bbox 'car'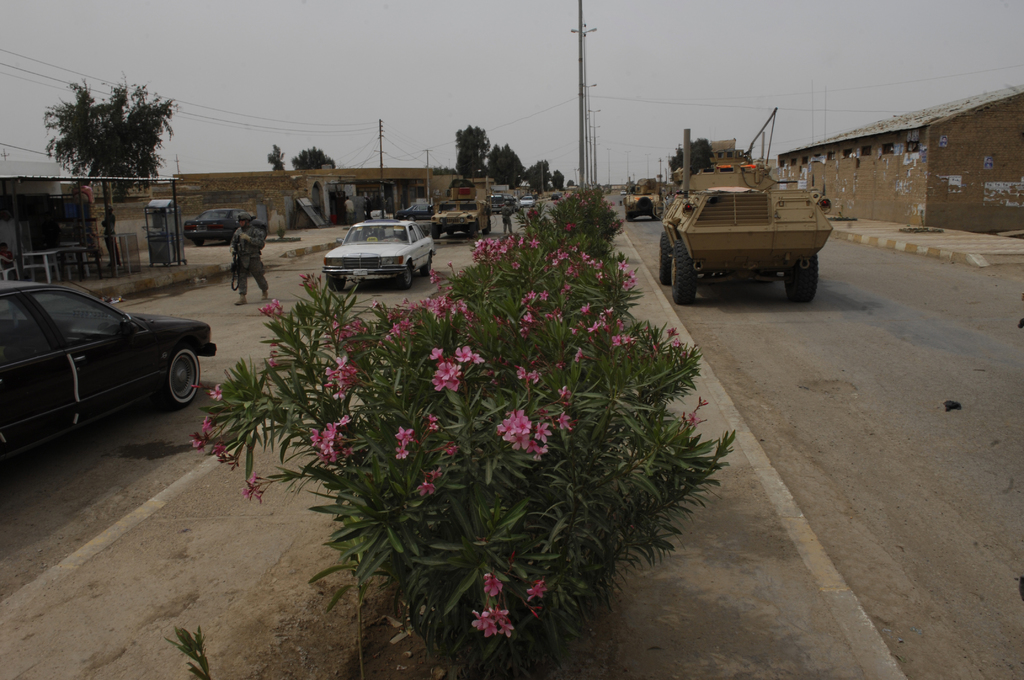
left=322, top=225, right=432, bottom=282
